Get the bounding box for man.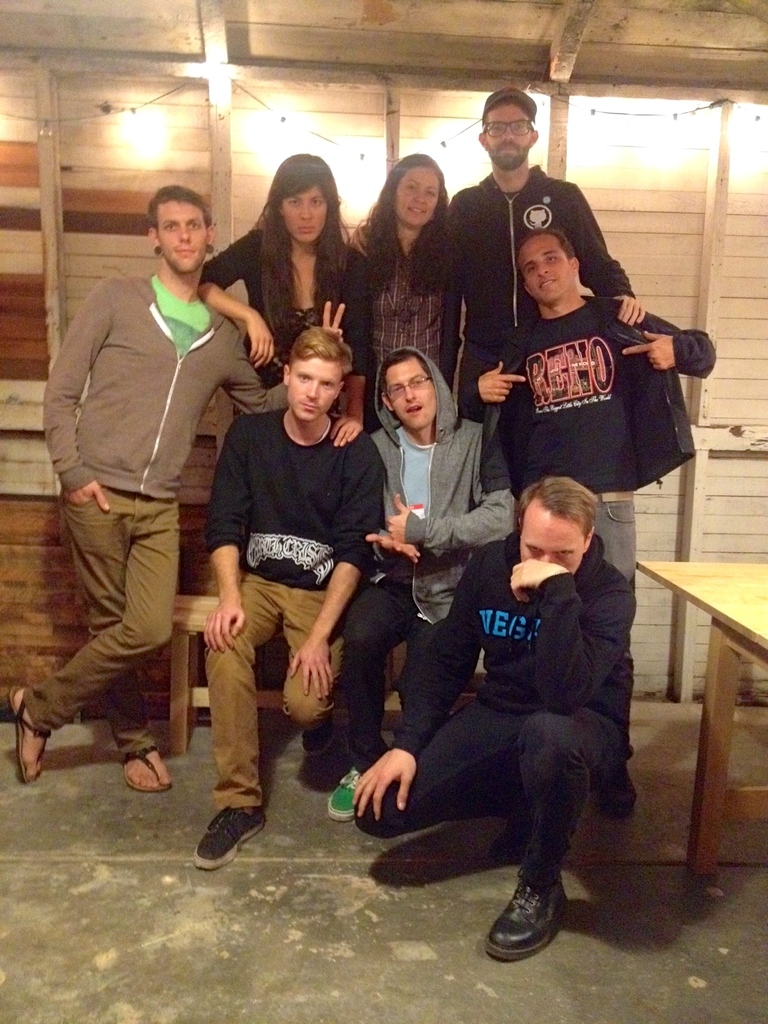
x1=184, y1=301, x2=379, y2=870.
